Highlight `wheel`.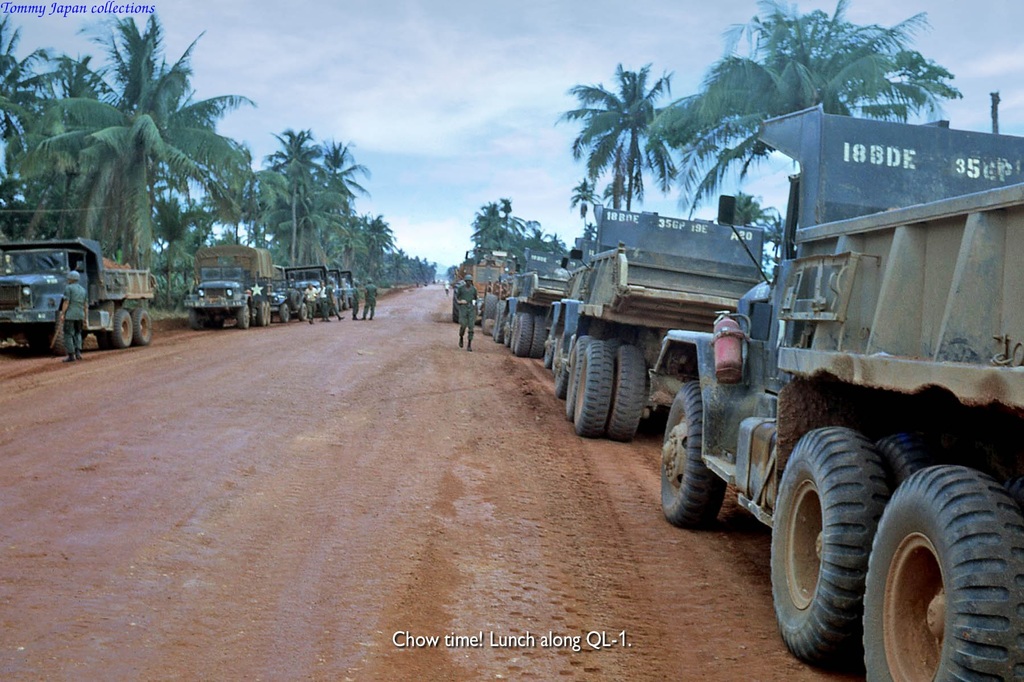
Highlighted region: 110,307,131,348.
